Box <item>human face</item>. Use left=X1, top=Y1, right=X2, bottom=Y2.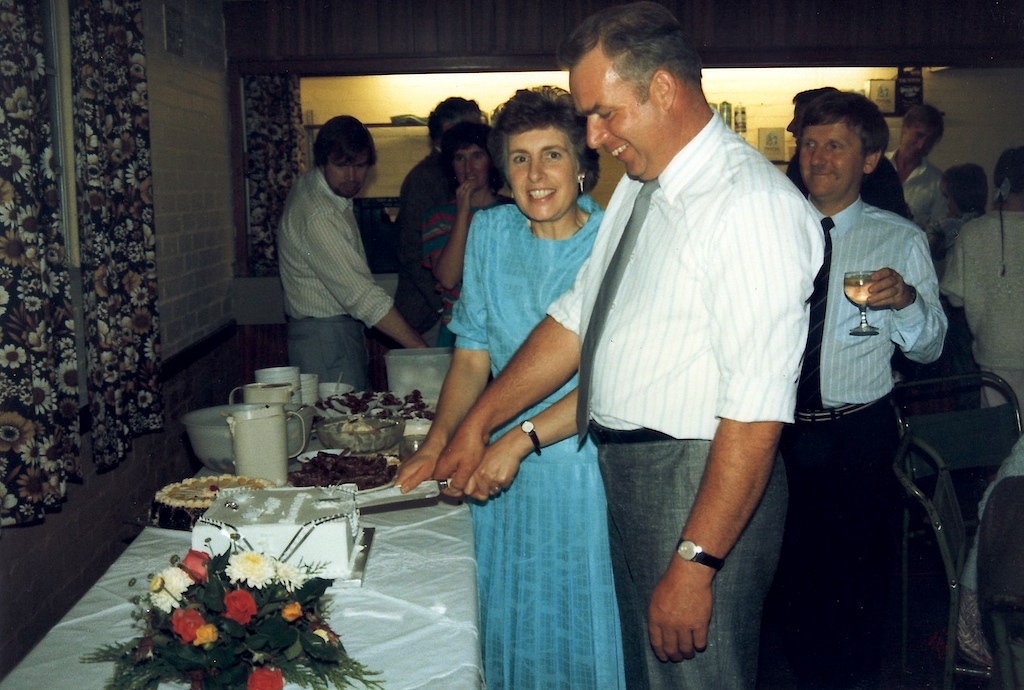
left=799, top=124, right=868, bottom=194.
